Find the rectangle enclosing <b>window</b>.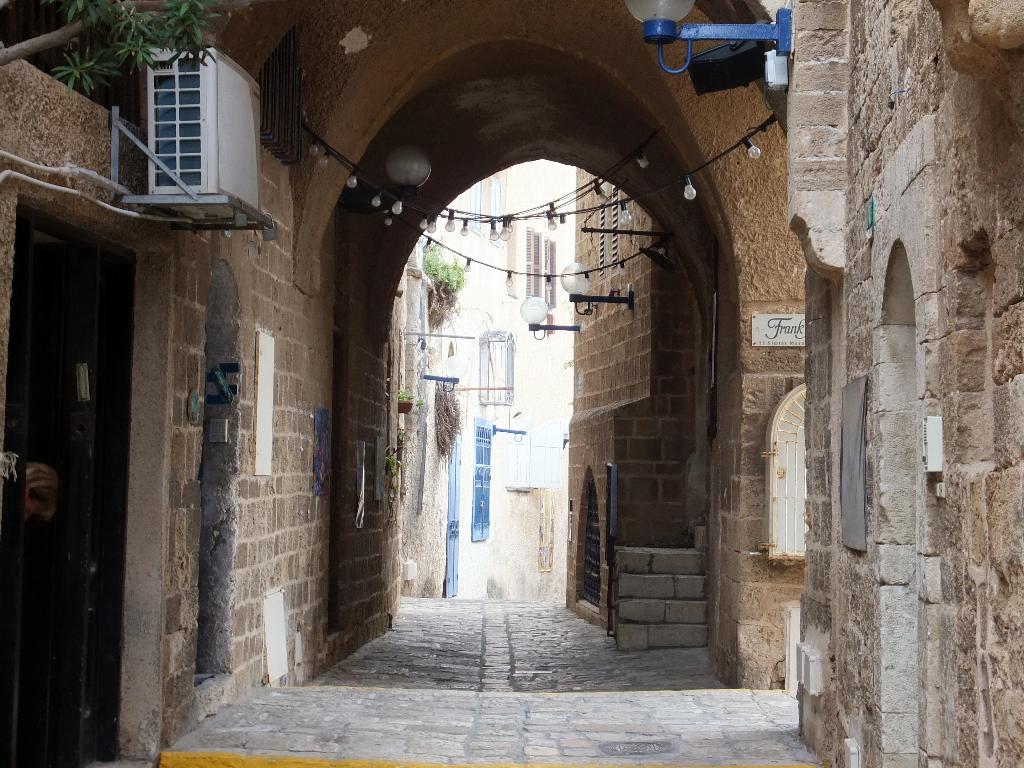
878, 239, 943, 767.
